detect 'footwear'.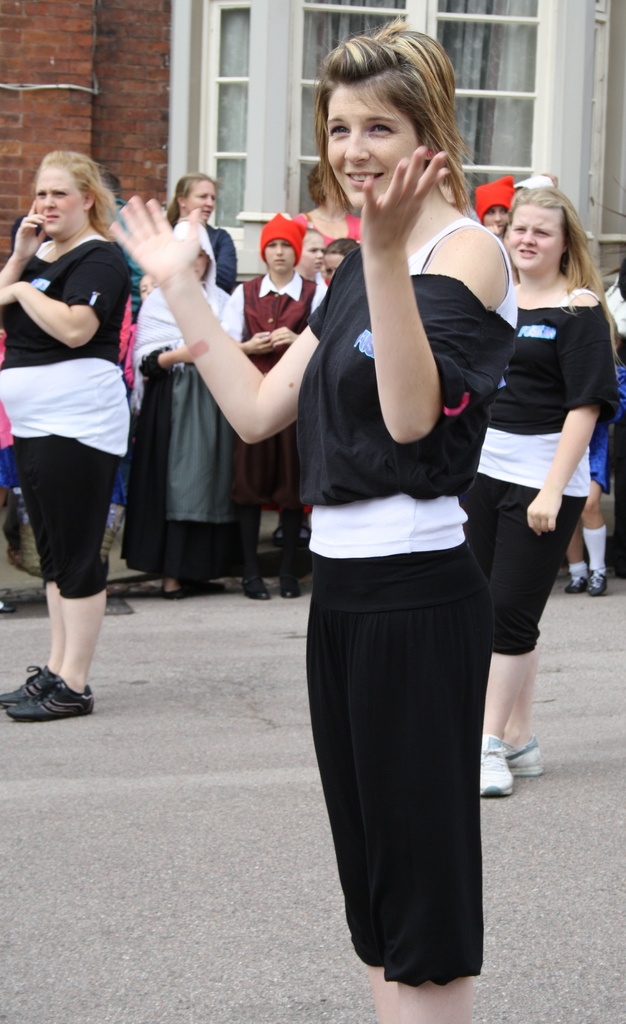
Detected at <bbox>564, 570, 585, 594</bbox>.
